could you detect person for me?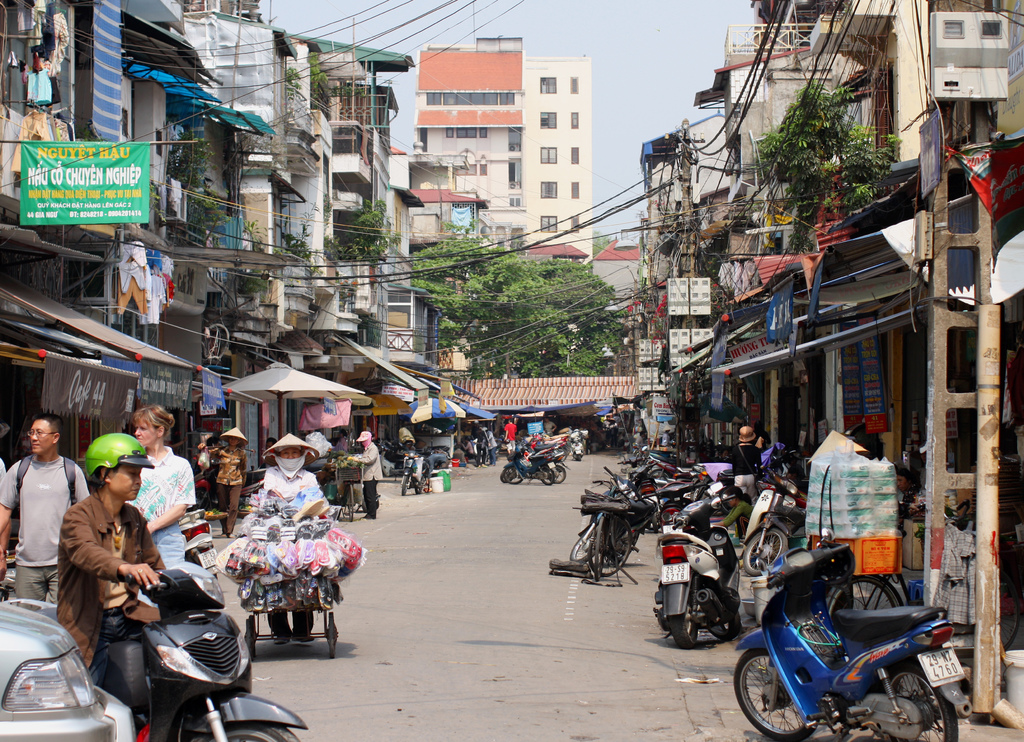
Detection result: [460,433,477,464].
